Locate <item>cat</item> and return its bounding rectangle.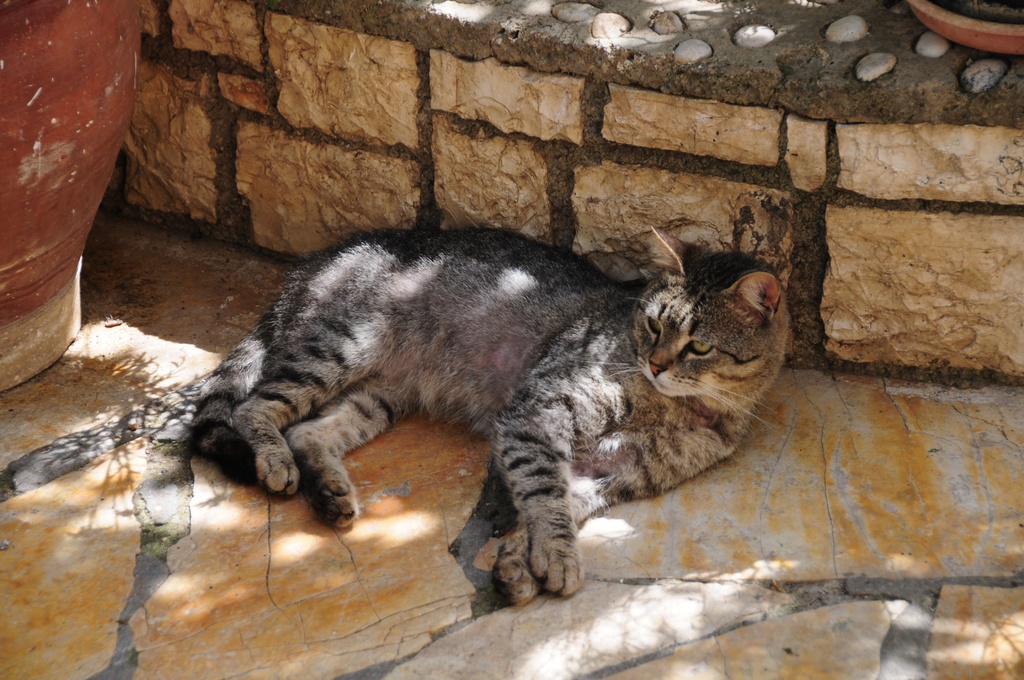
0, 226, 798, 609.
